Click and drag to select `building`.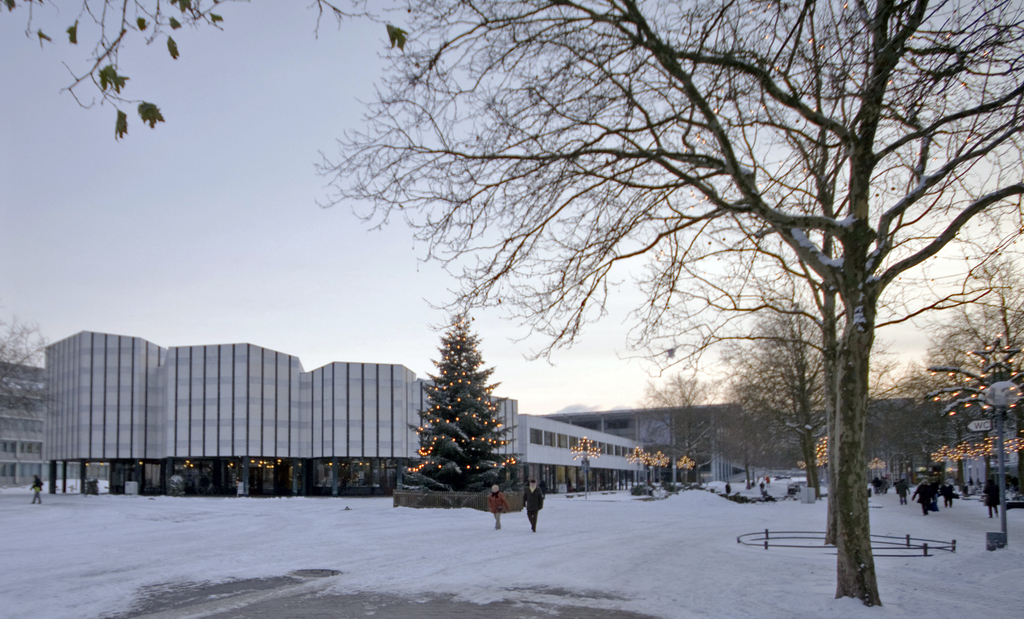
Selection: {"x1": 519, "y1": 417, "x2": 645, "y2": 499}.
